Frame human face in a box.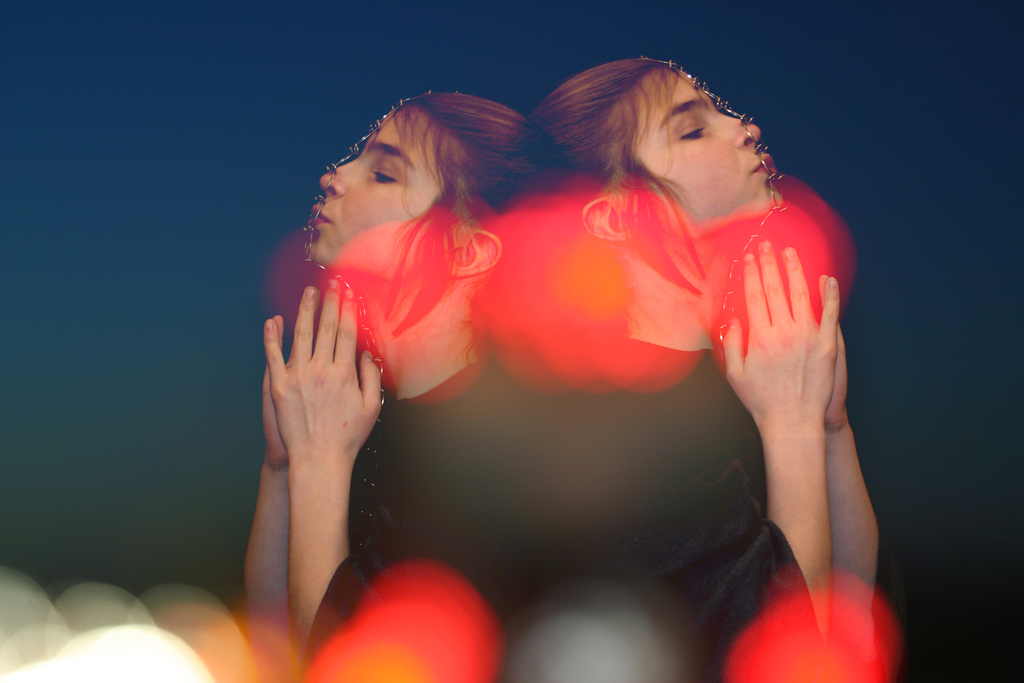
<box>634,66,776,231</box>.
